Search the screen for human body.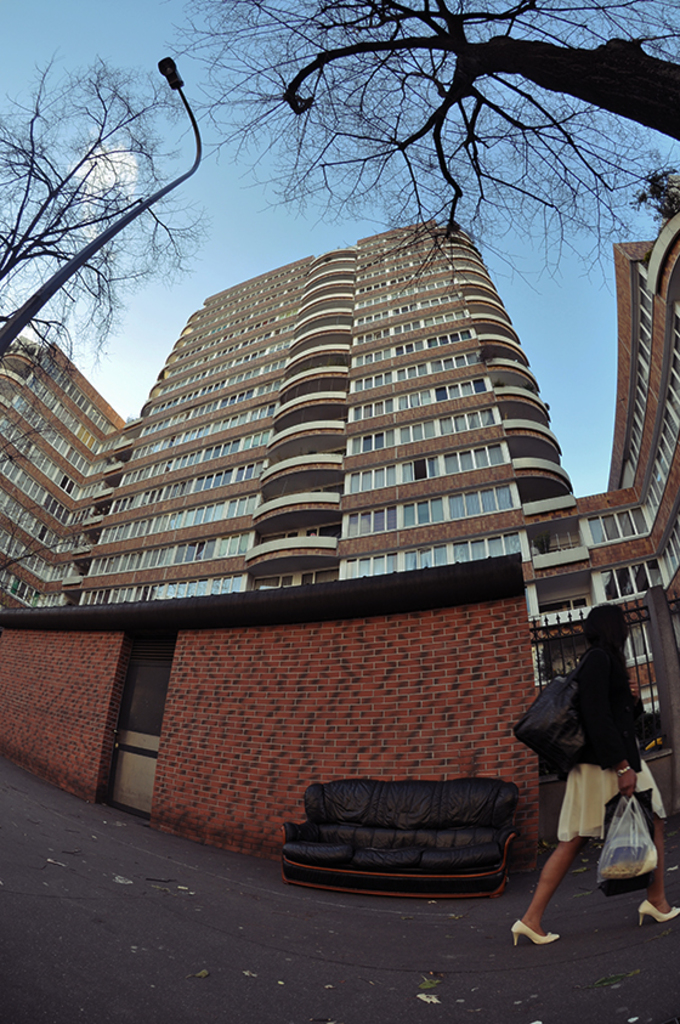
Found at crop(498, 585, 646, 949).
